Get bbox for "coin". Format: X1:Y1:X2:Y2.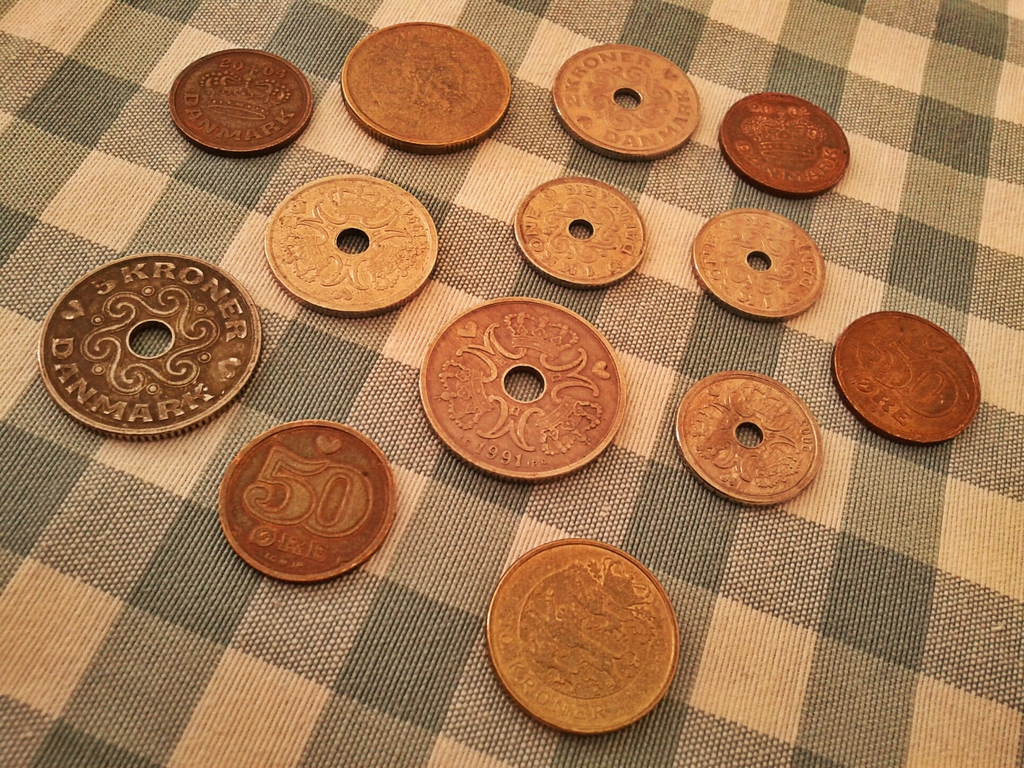
486:534:674:730.
